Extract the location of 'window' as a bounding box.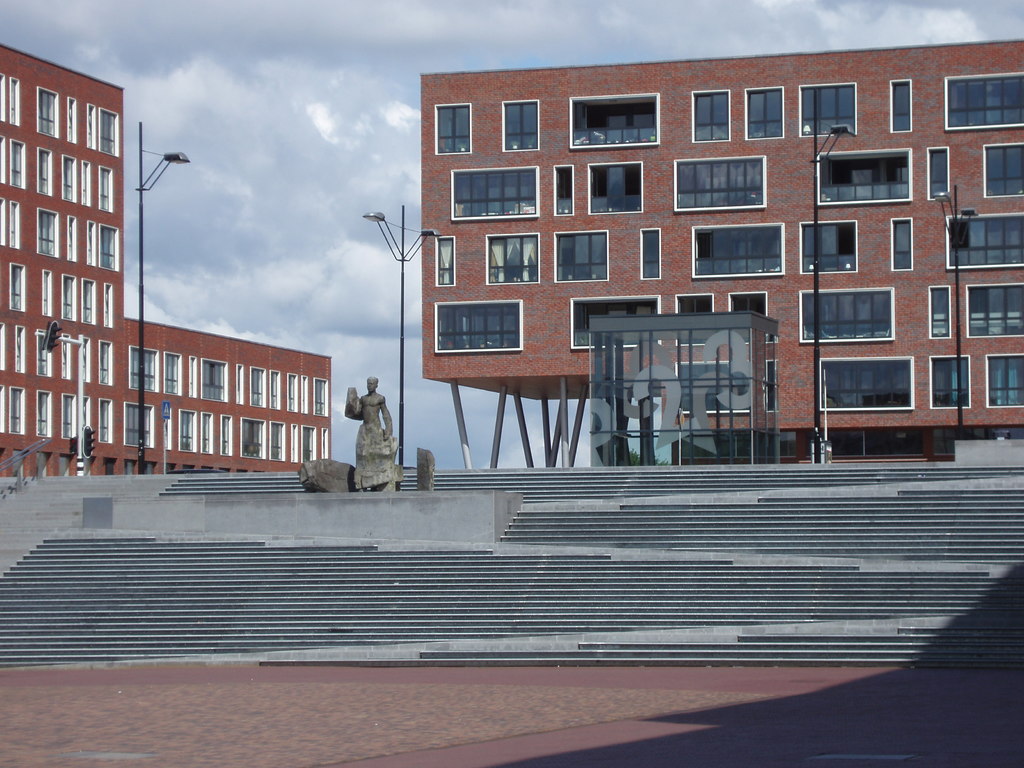
<box>453,167,536,214</box>.
